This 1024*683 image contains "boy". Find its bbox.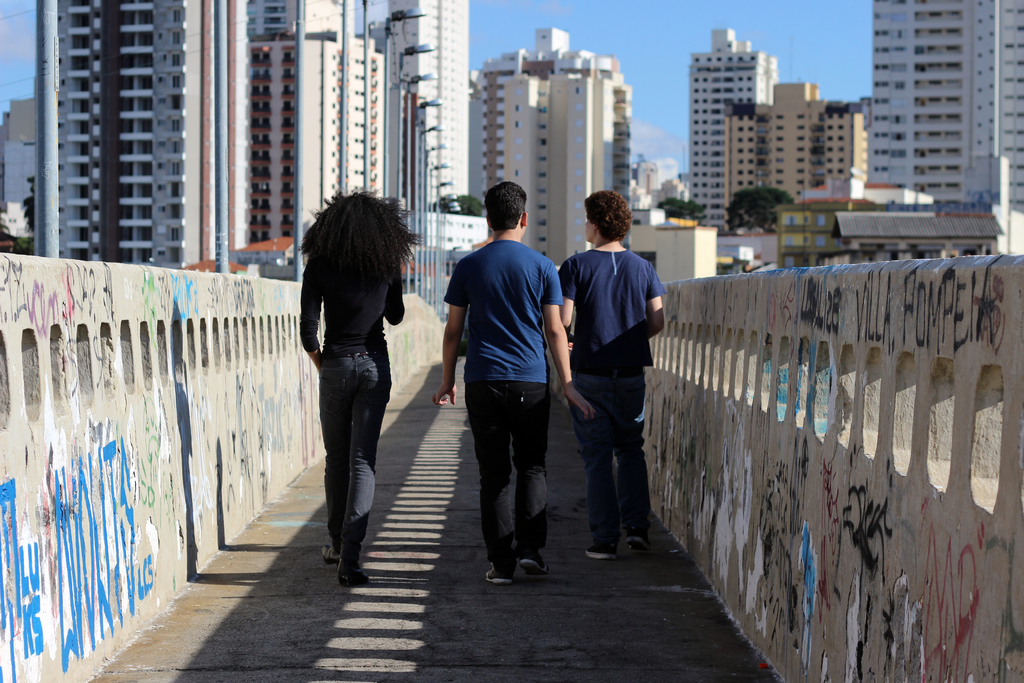
box=[433, 177, 597, 579].
